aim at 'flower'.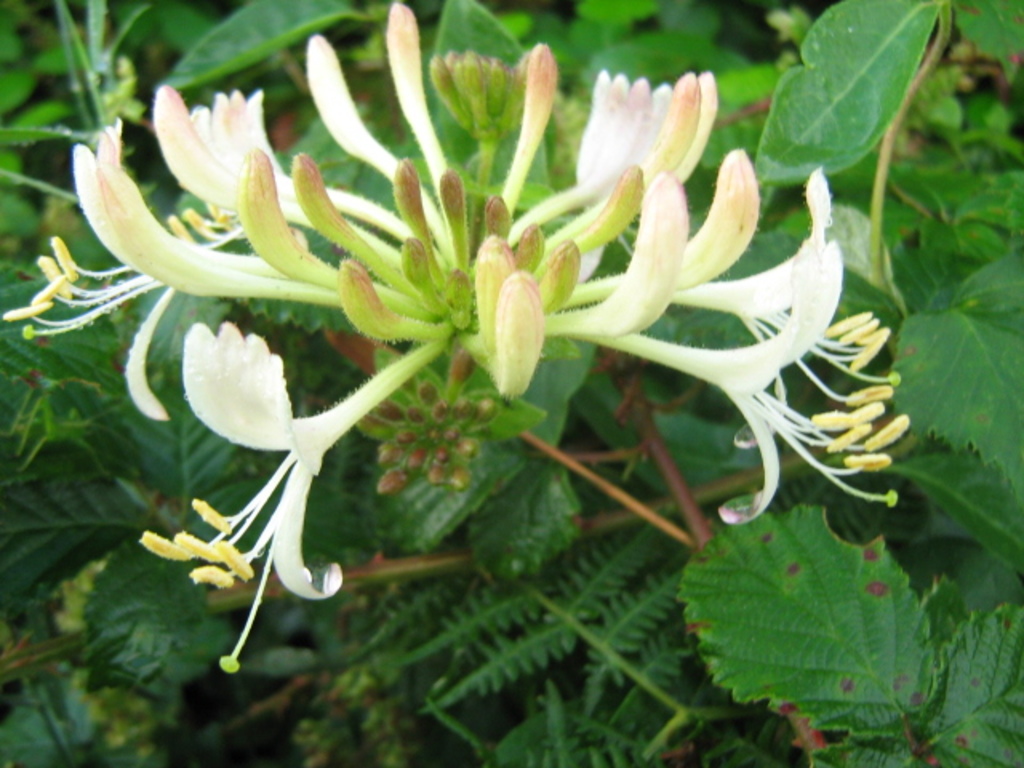
Aimed at x1=667, y1=165, x2=902, y2=400.
